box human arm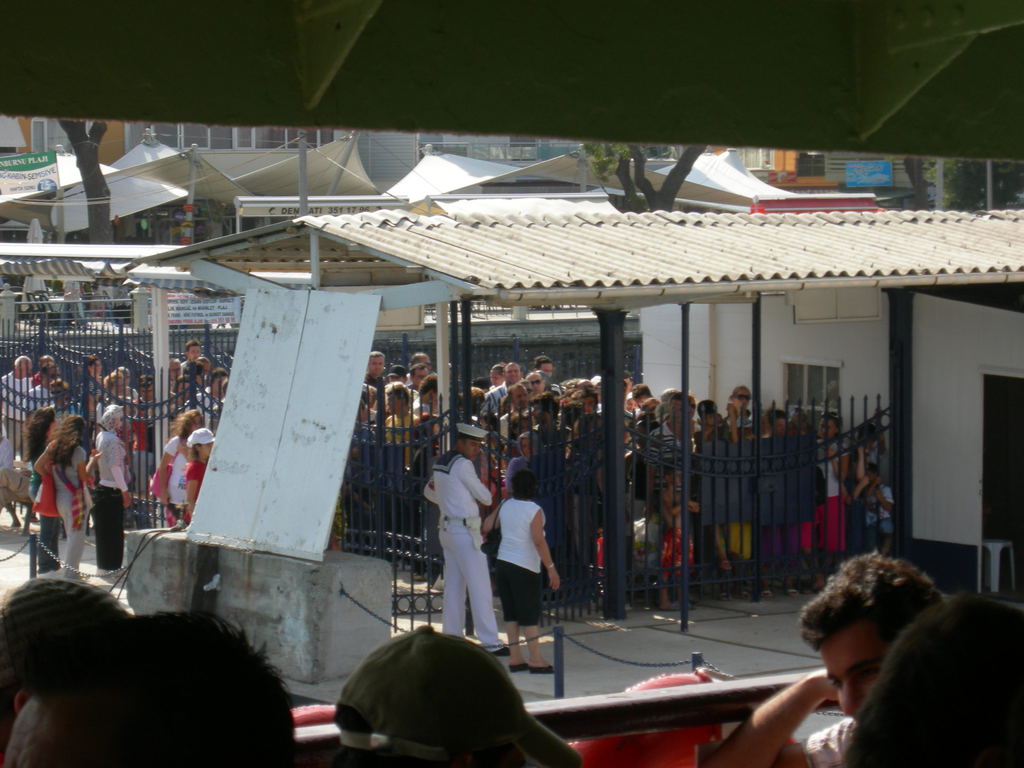
crop(728, 399, 739, 443)
